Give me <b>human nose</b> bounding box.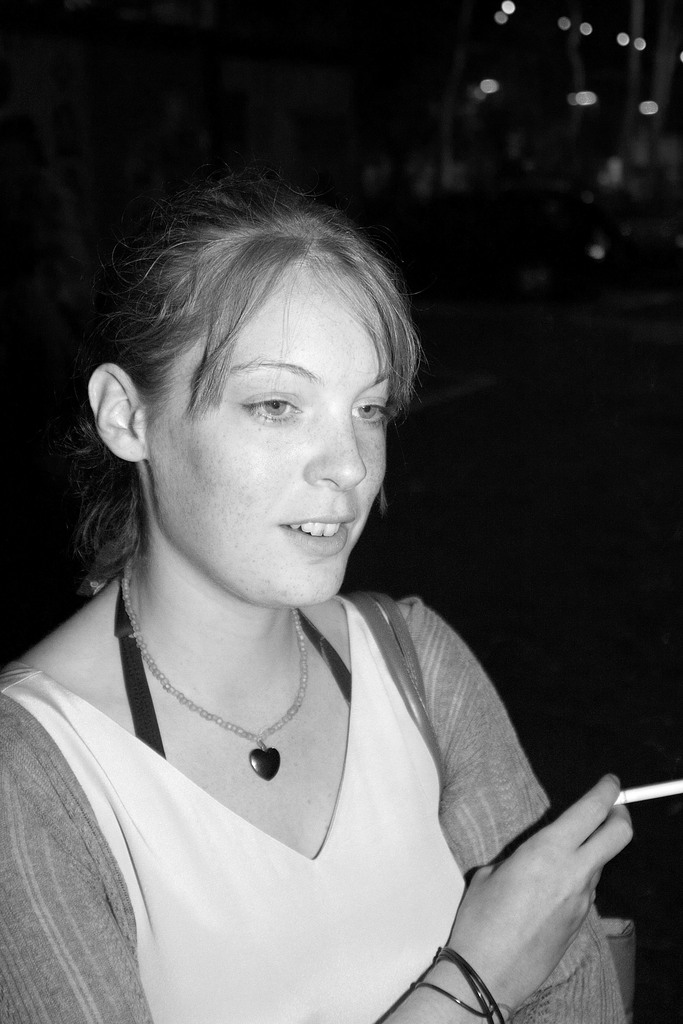
<box>299,402,366,497</box>.
